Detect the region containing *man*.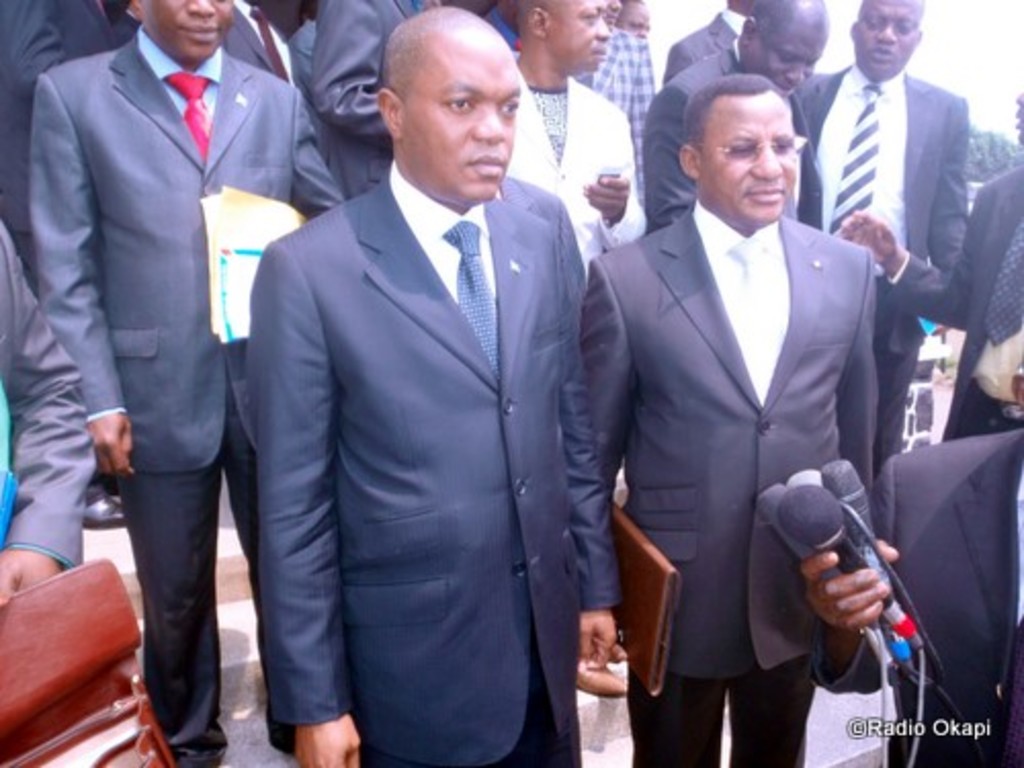
<bbox>0, 0, 139, 524</bbox>.
